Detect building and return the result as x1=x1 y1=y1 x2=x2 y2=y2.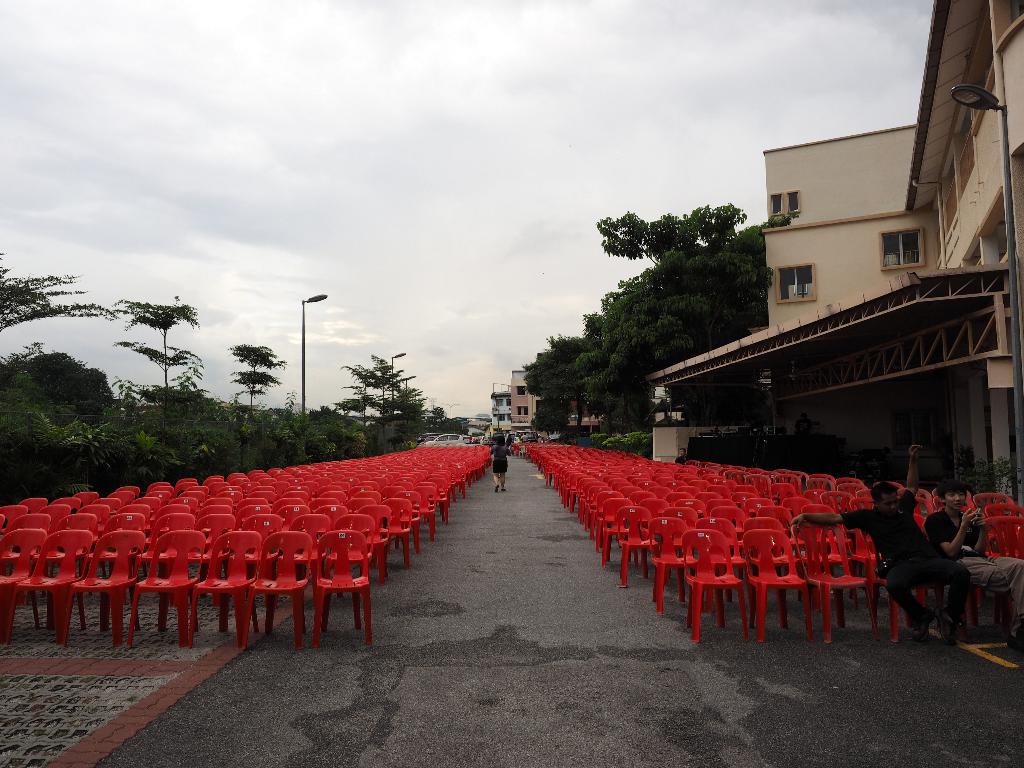
x1=636 y1=0 x2=1023 y2=506.
